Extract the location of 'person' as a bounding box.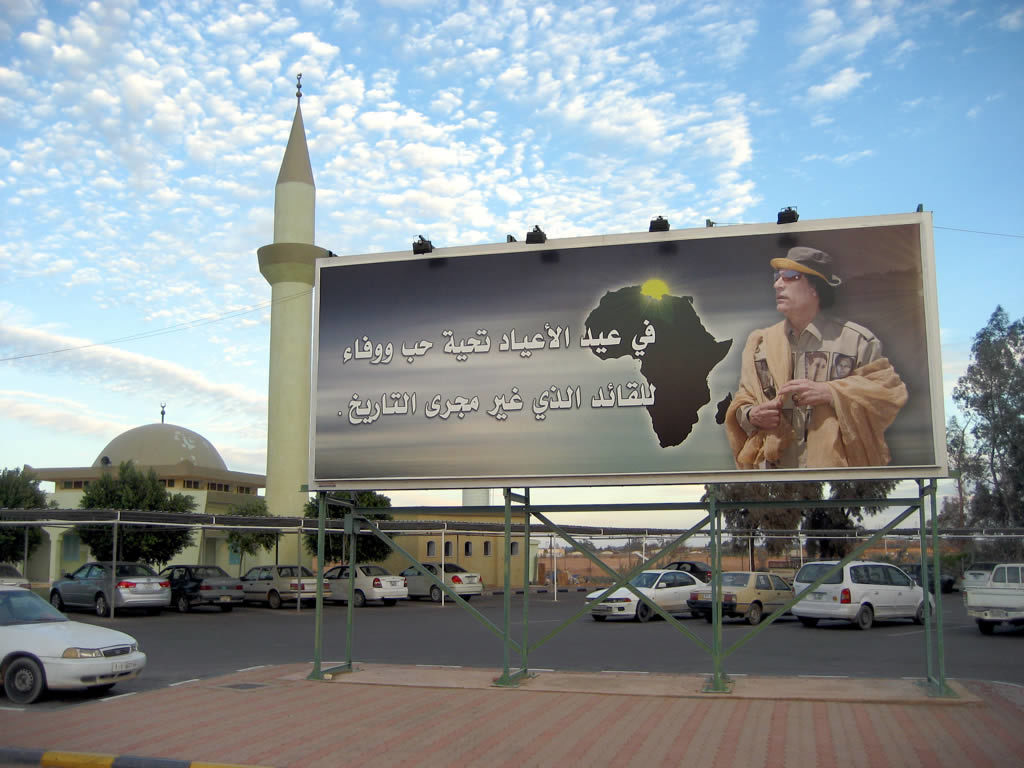
detection(730, 267, 895, 514).
